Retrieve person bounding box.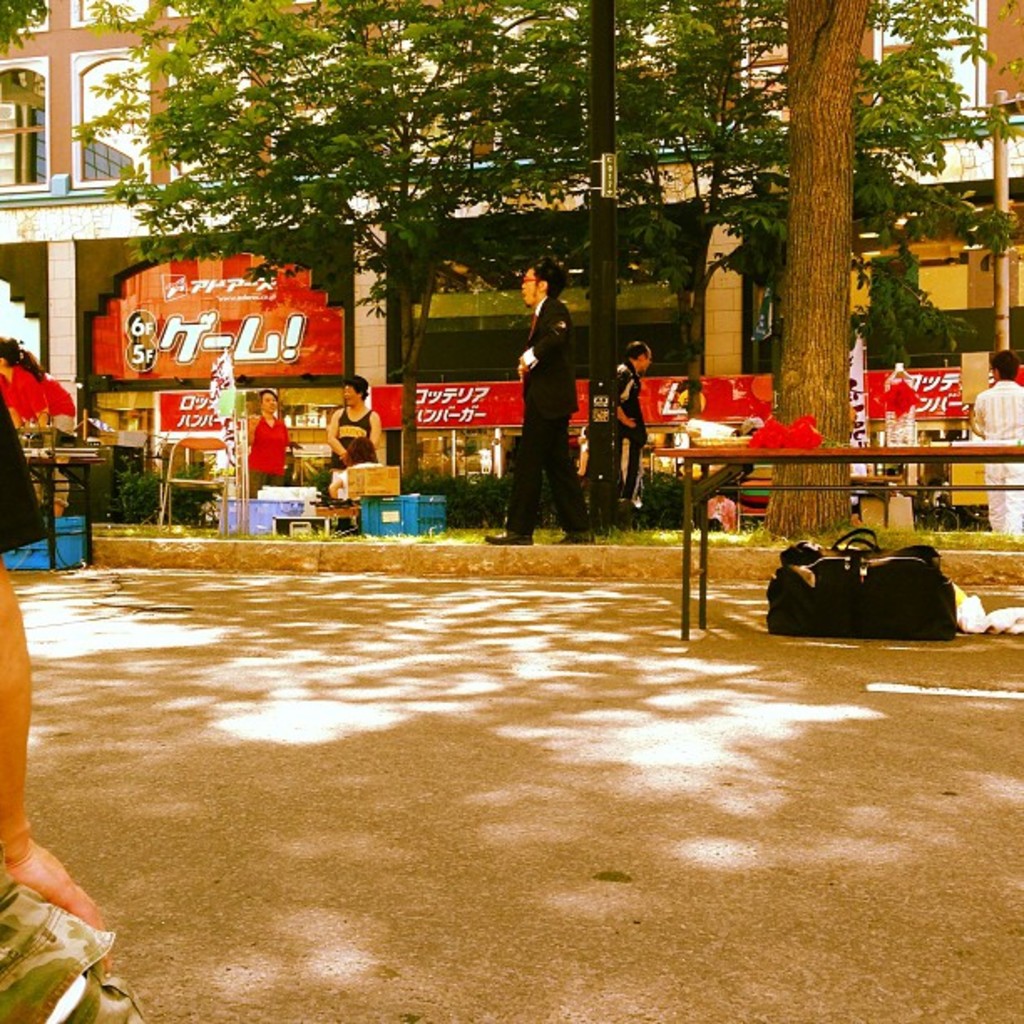
Bounding box: 515/261/606/535.
